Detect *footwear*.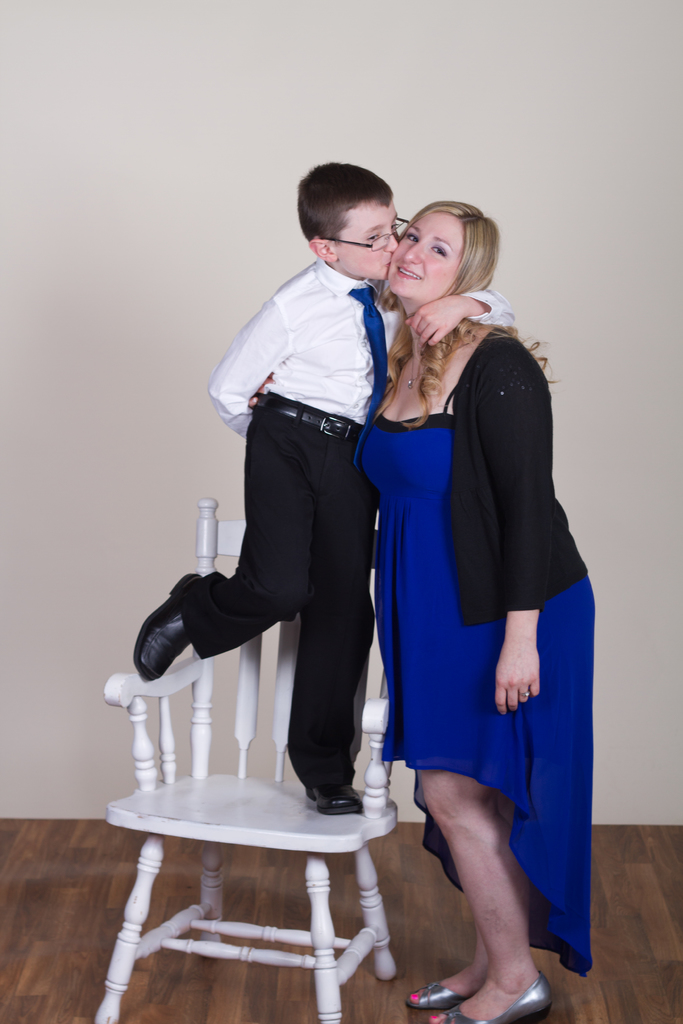
Detected at l=303, t=777, r=366, b=826.
